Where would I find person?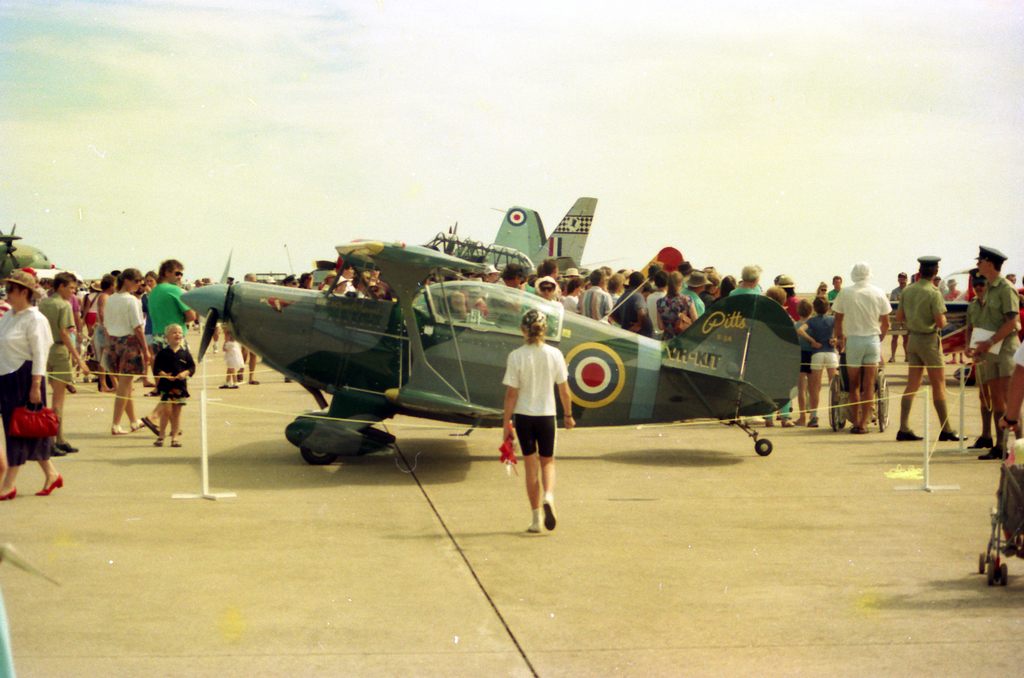
At [x1=1021, y1=277, x2=1023, y2=326].
